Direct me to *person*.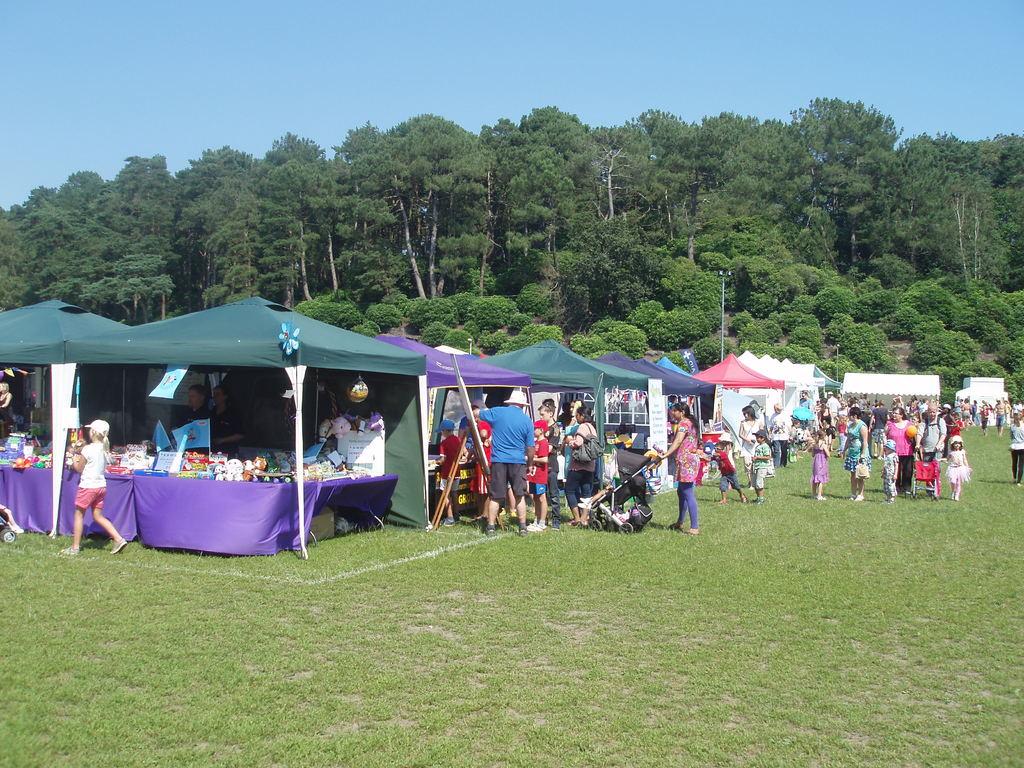
Direction: 176:373:212:454.
